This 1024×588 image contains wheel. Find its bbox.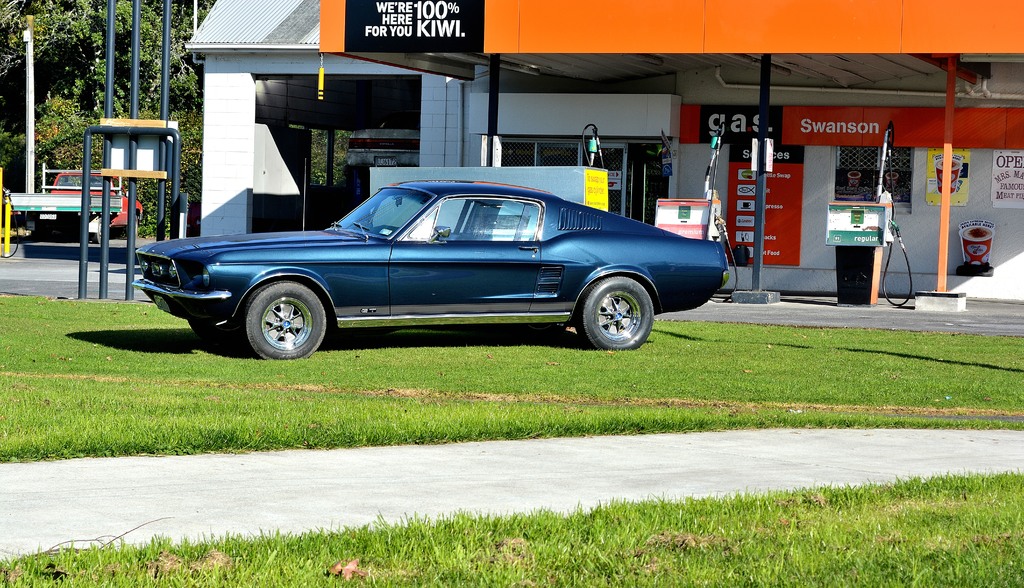
locate(234, 277, 325, 362).
